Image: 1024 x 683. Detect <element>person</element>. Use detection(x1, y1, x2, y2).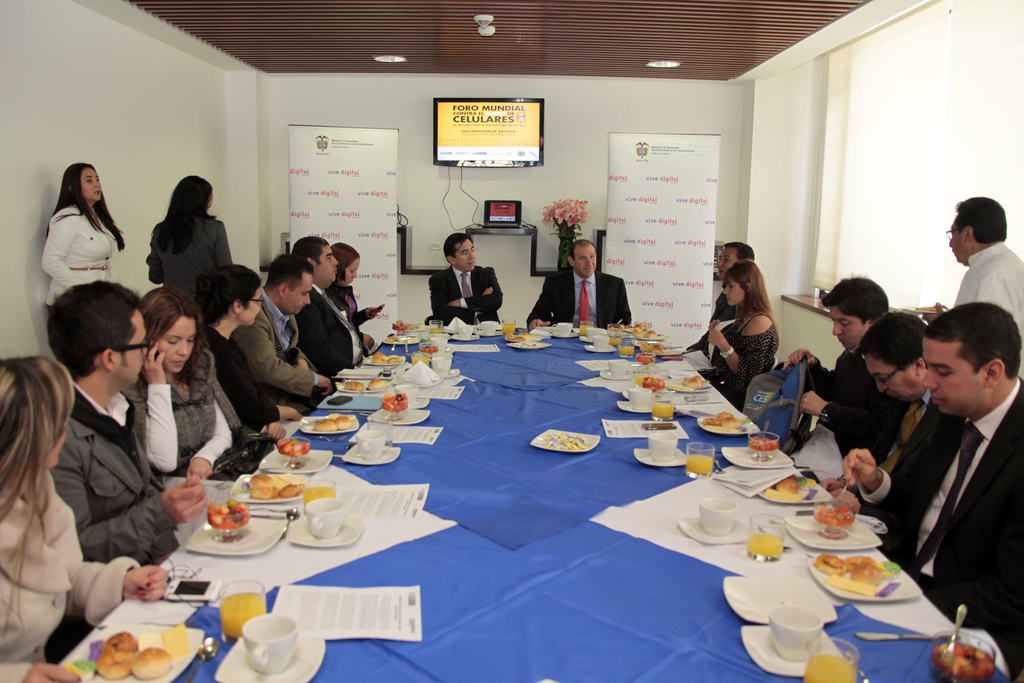
detection(525, 236, 632, 329).
